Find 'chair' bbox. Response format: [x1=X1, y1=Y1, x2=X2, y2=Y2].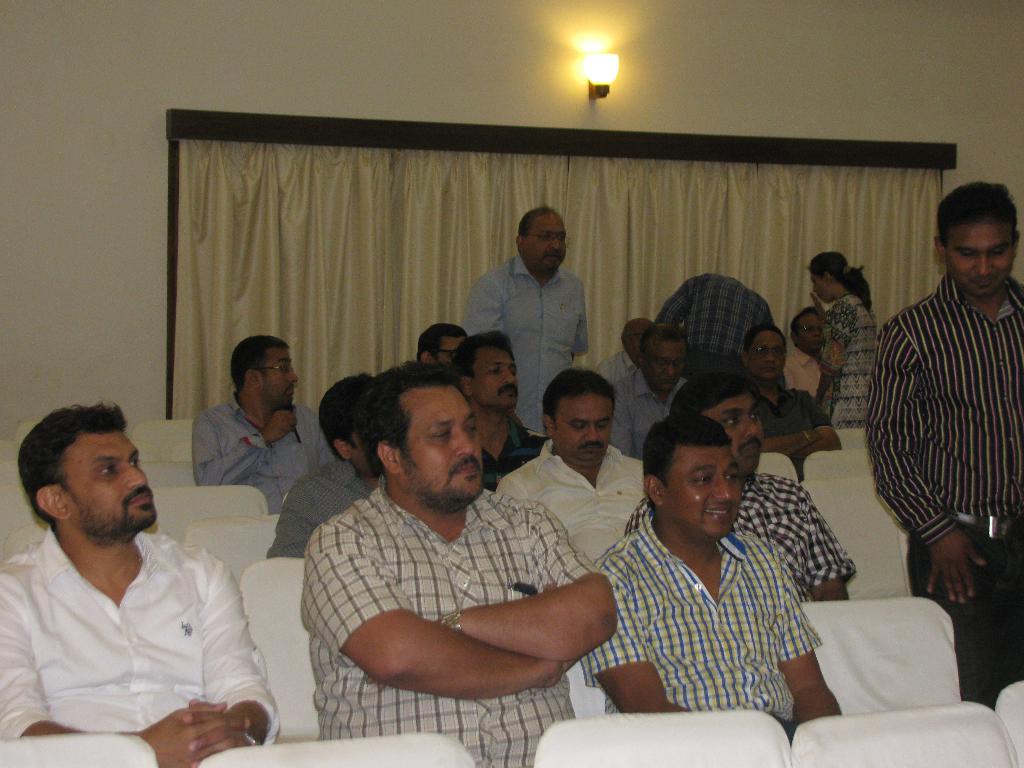
[x1=6, y1=426, x2=39, y2=443].
